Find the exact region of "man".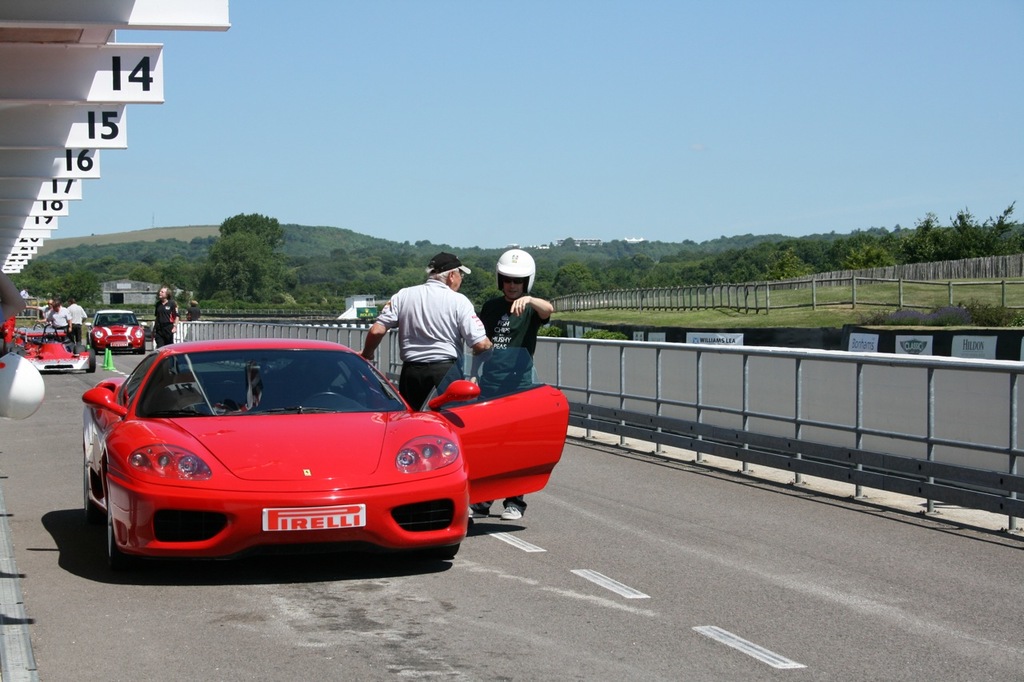
Exact region: locate(38, 301, 70, 336).
